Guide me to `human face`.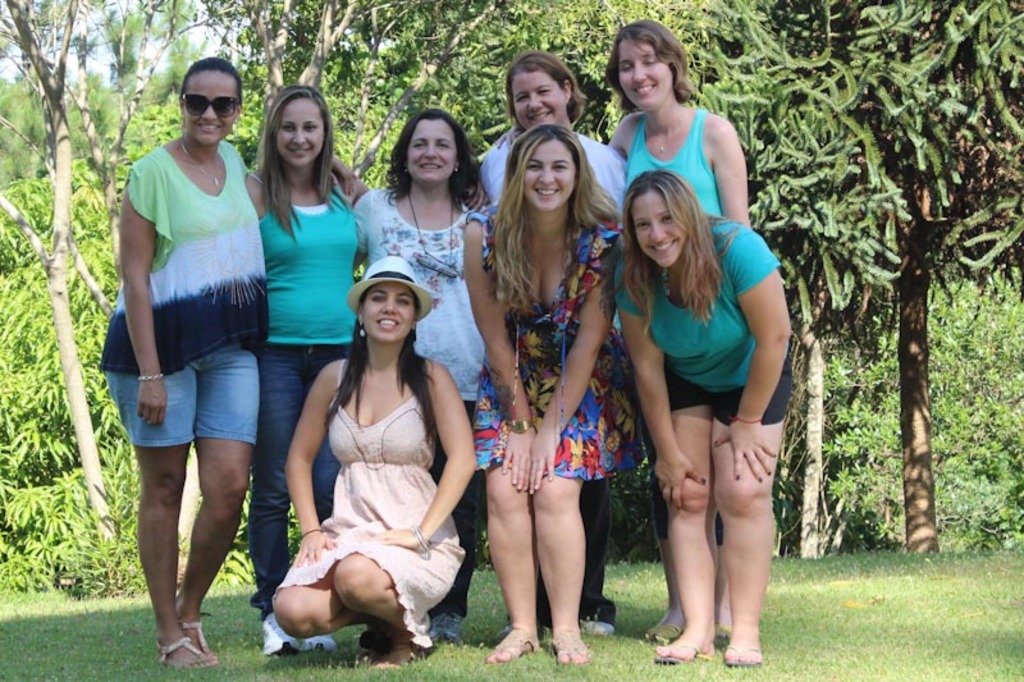
Guidance: (360,283,416,337).
